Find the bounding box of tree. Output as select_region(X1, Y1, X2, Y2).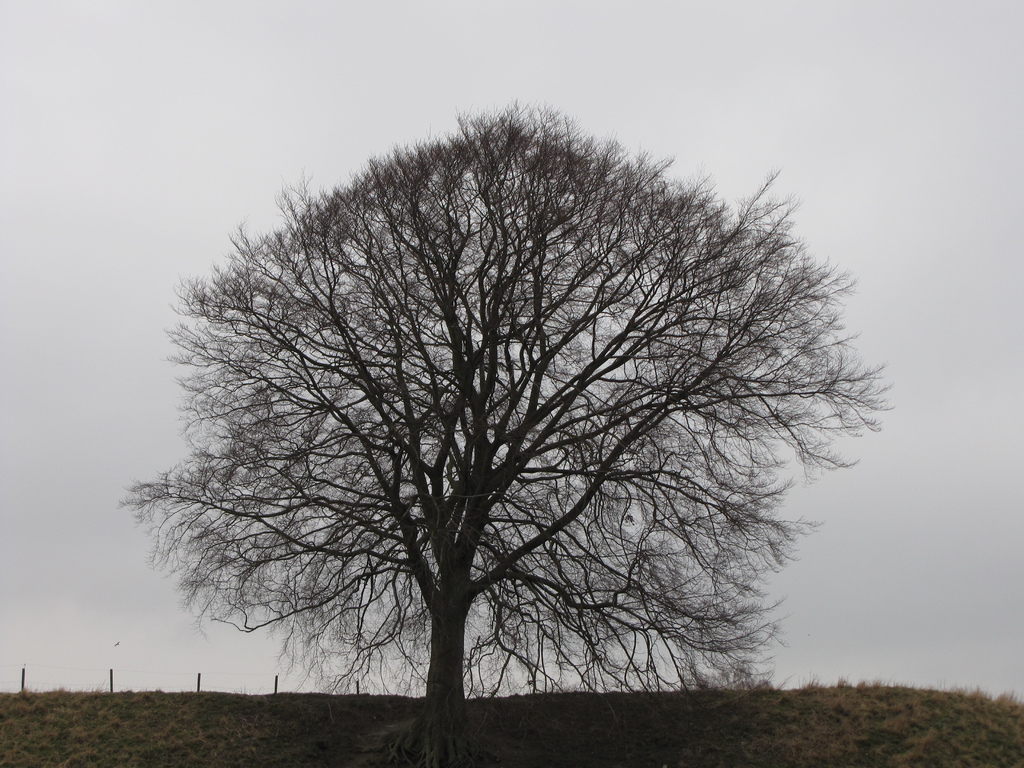
select_region(150, 92, 866, 751).
